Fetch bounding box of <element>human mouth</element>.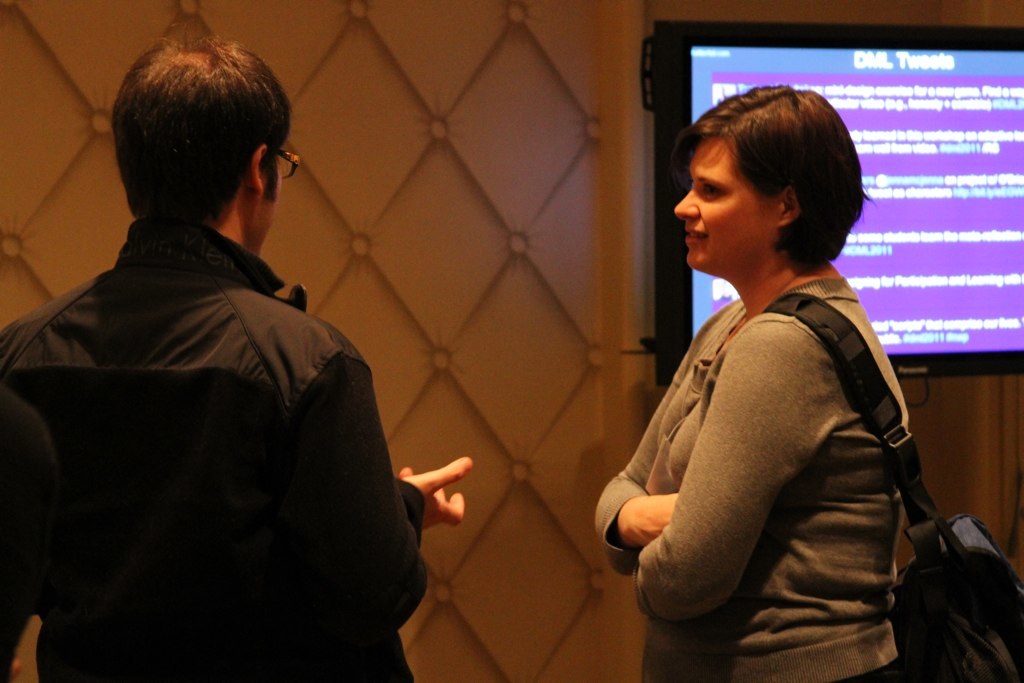
Bbox: 685:229:708:245.
